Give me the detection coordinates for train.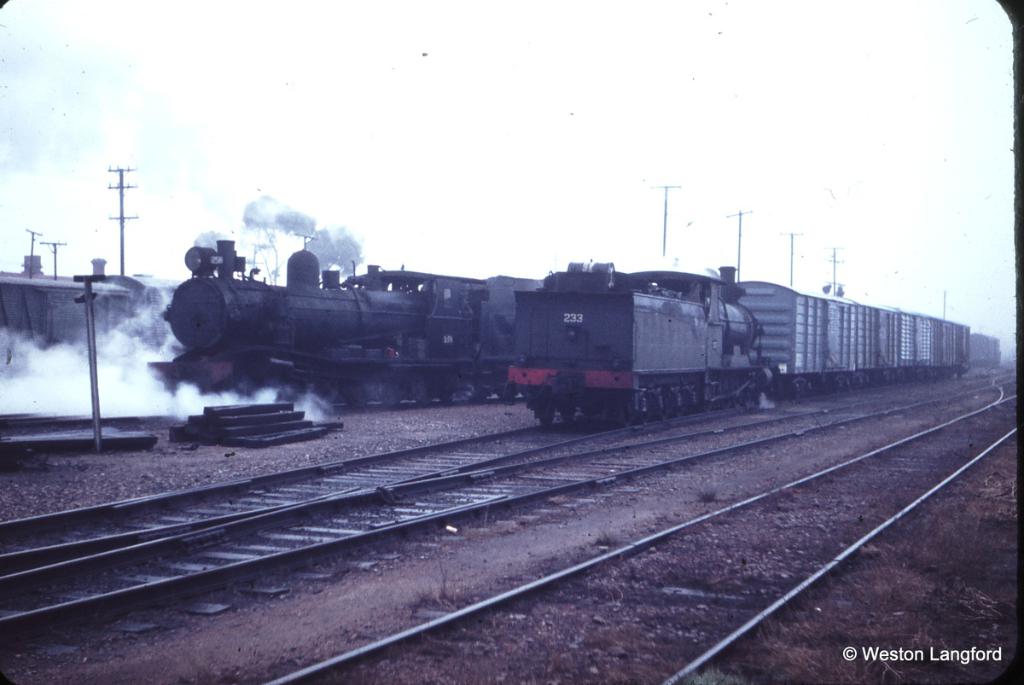
(0, 253, 181, 358).
